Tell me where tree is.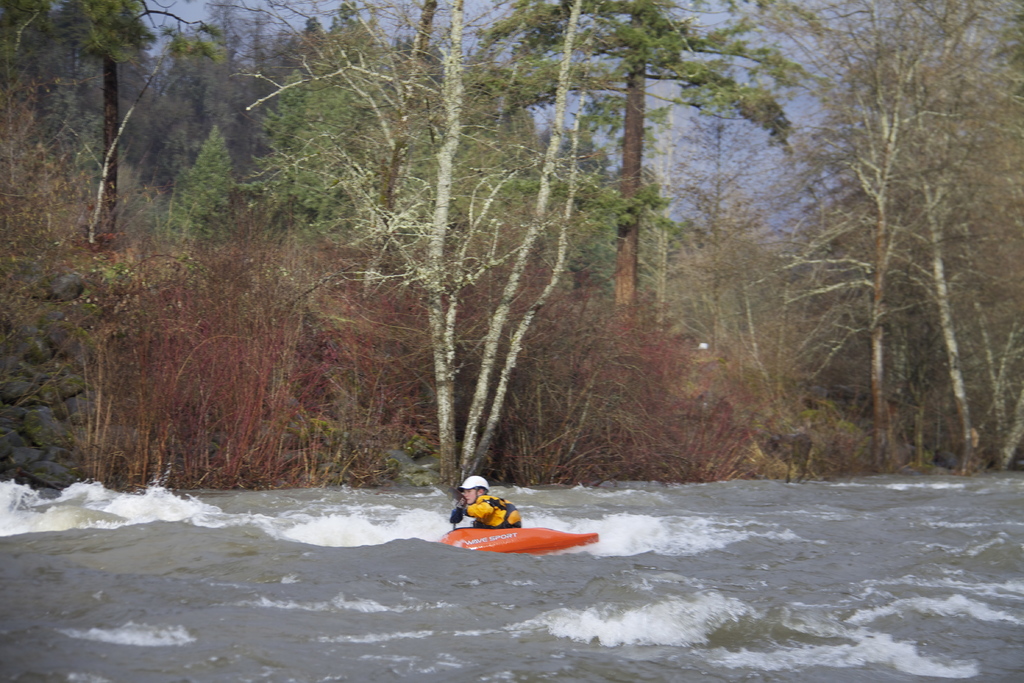
tree is at detection(792, 0, 1023, 481).
